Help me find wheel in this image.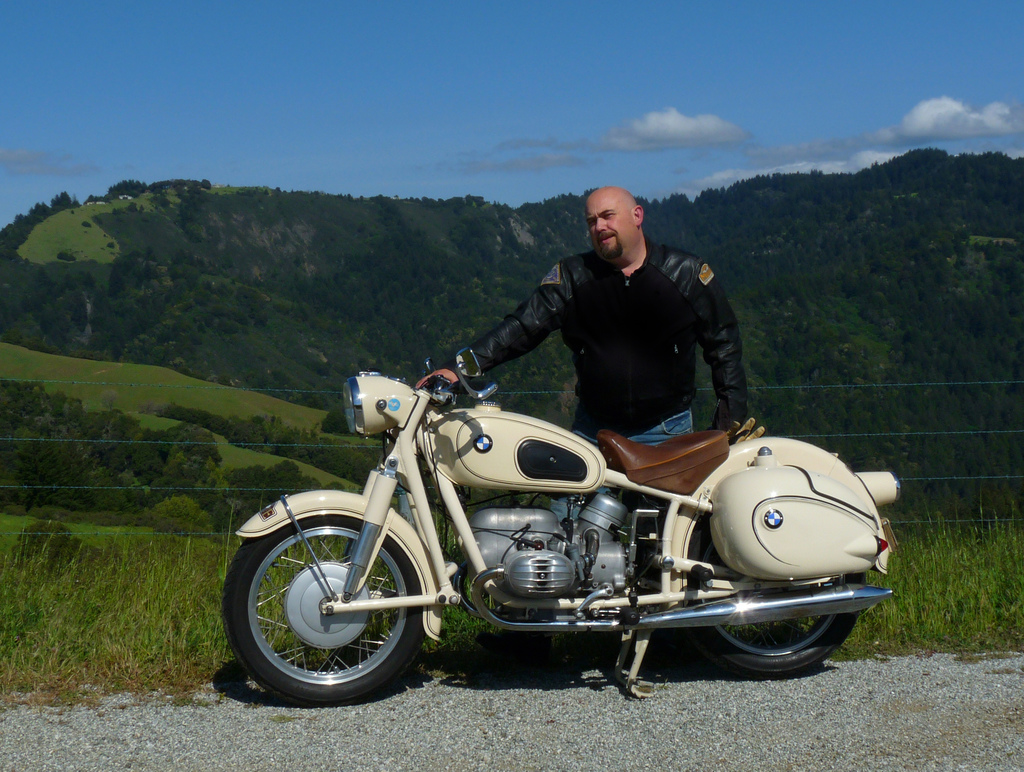
Found it: bbox=[690, 520, 870, 674].
